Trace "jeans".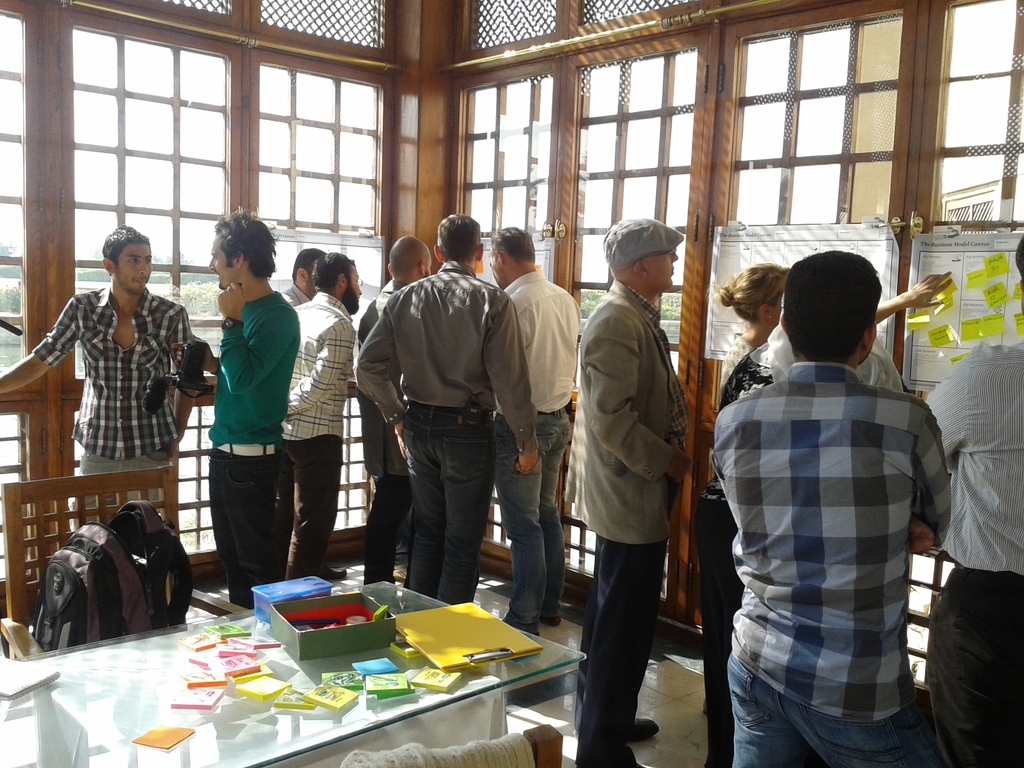
Traced to crop(207, 450, 278, 606).
